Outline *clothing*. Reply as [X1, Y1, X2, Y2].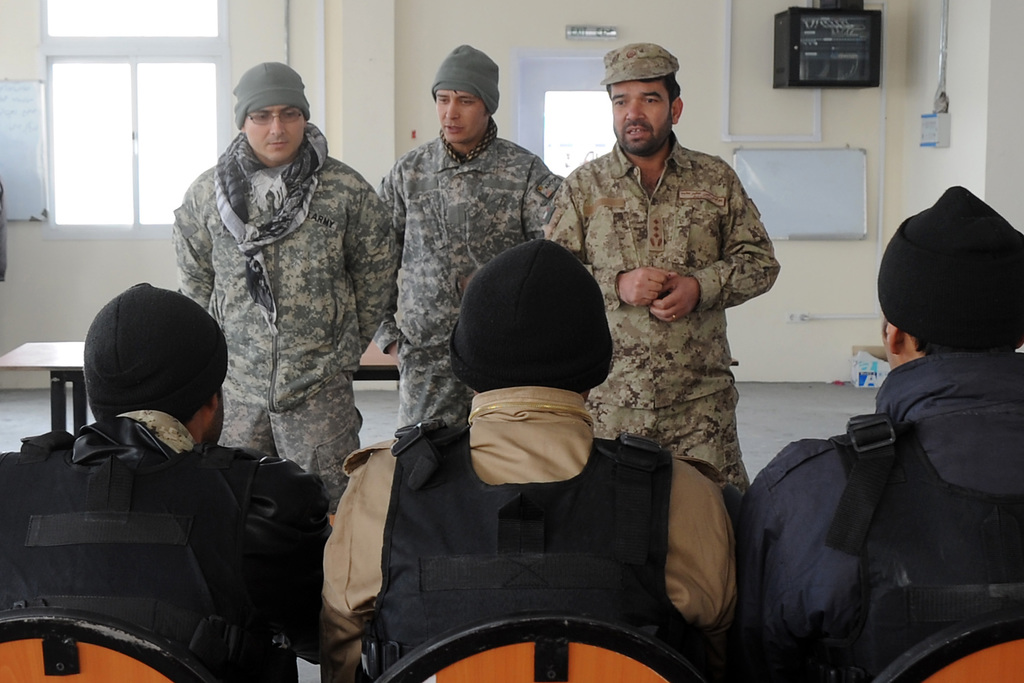
[428, 45, 497, 110].
